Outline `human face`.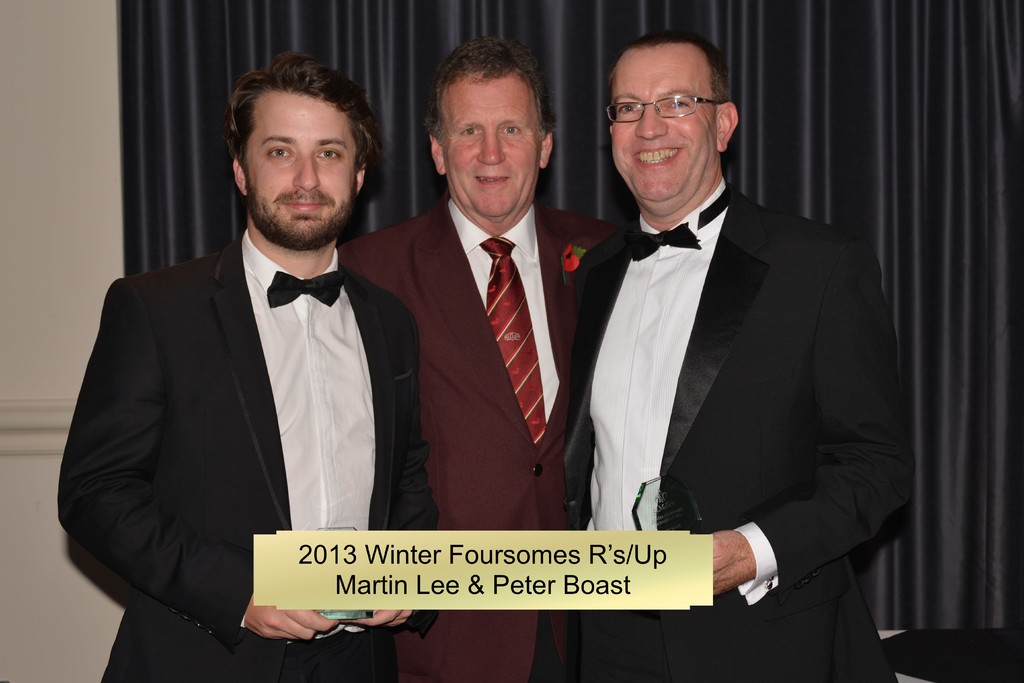
Outline: {"left": 441, "top": 62, "right": 541, "bottom": 226}.
